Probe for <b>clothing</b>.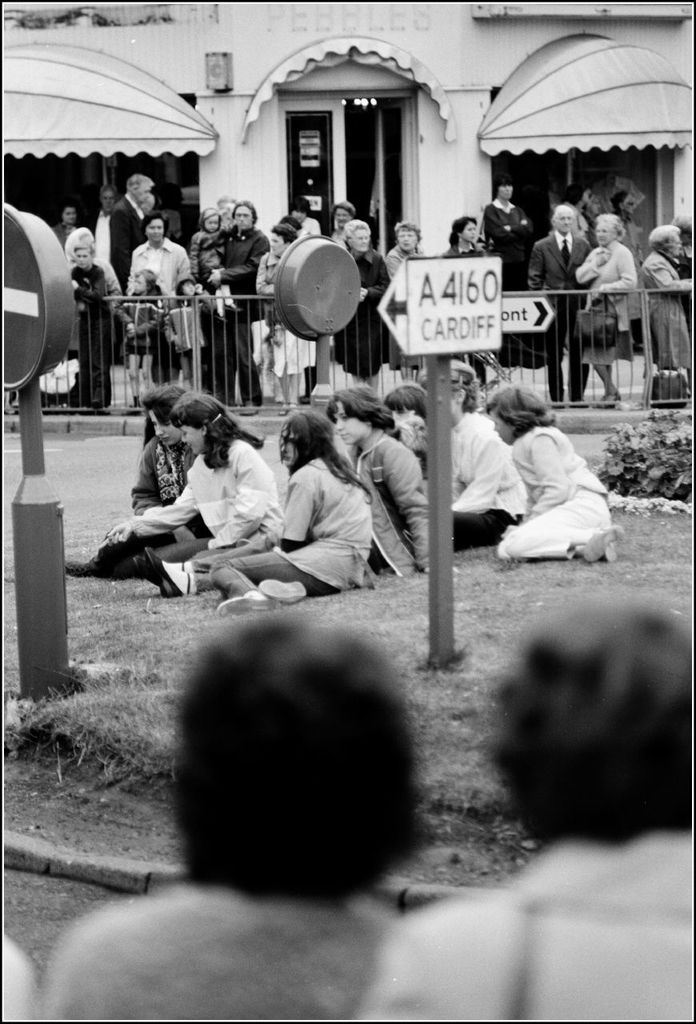
Probe result: [x1=326, y1=244, x2=394, y2=382].
